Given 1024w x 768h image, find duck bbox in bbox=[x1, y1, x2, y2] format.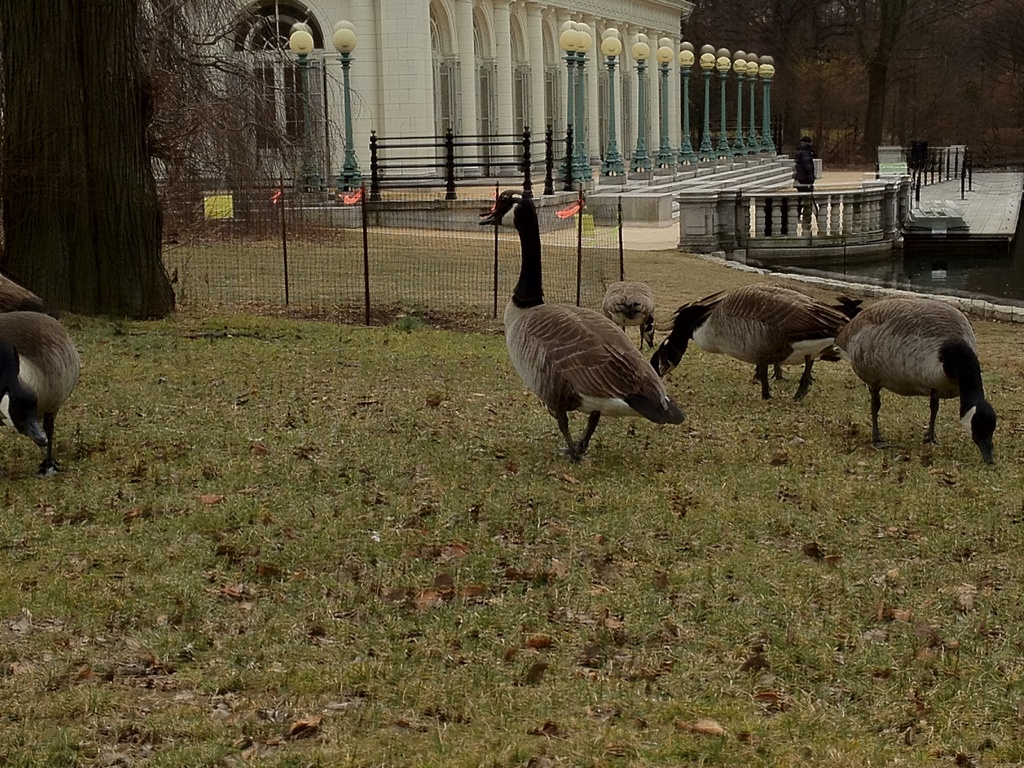
bbox=[0, 304, 83, 479].
